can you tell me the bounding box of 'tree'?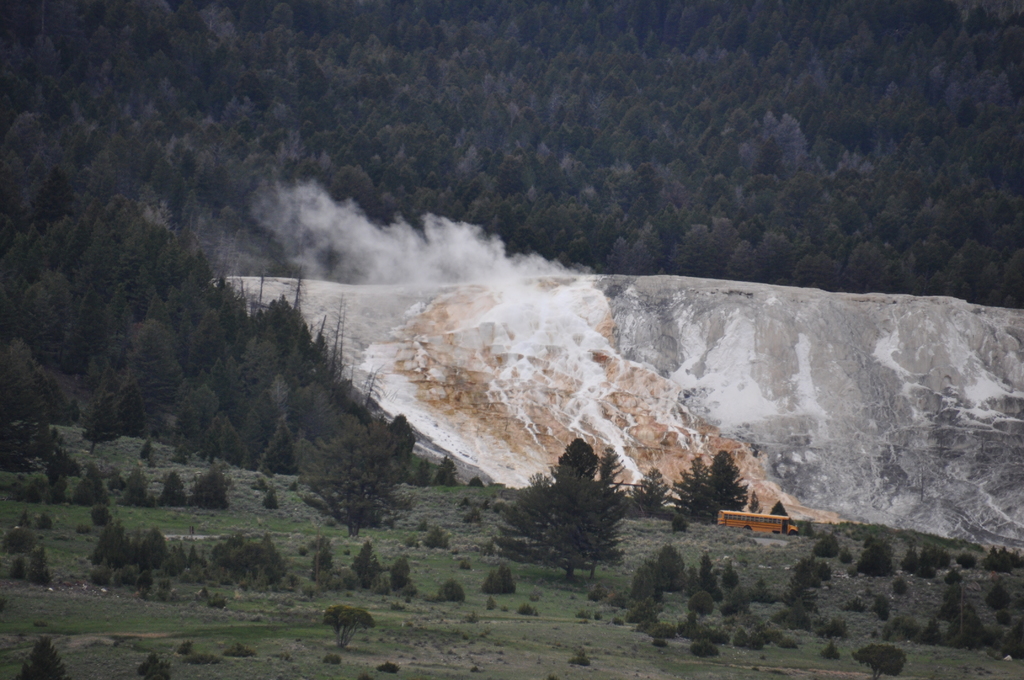
(15,634,72,679).
